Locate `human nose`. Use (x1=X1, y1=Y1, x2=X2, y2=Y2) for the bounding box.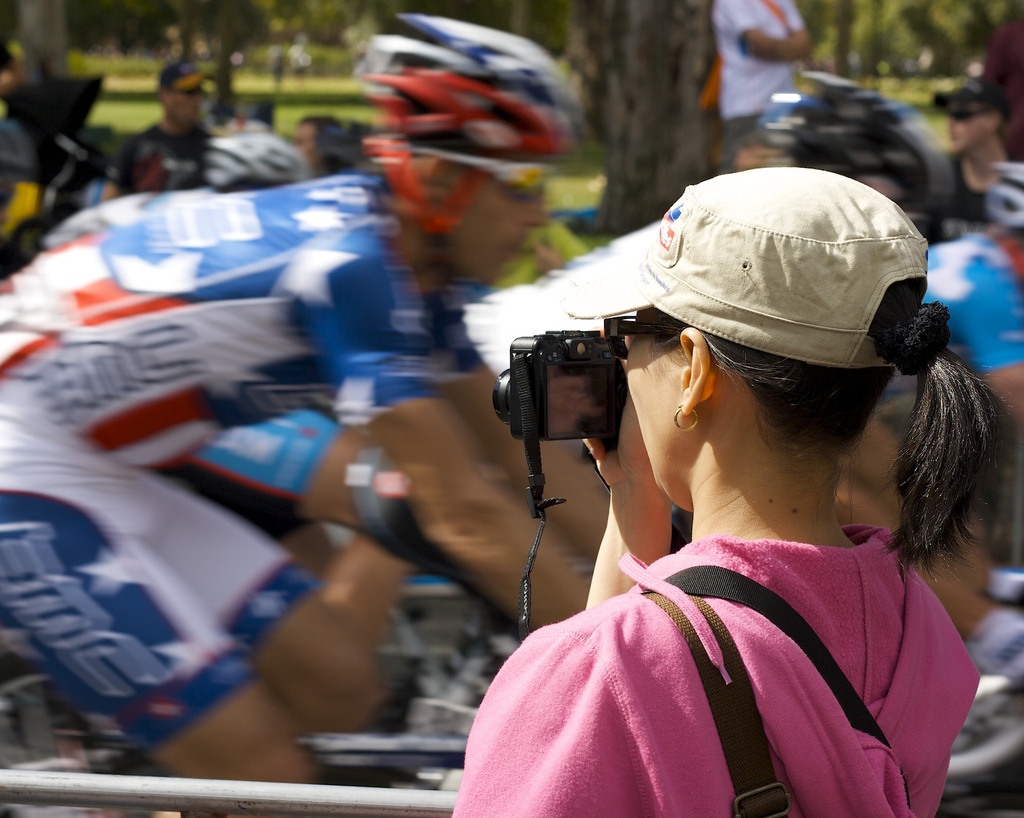
(x1=195, y1=93, x2=205, y2=111).
